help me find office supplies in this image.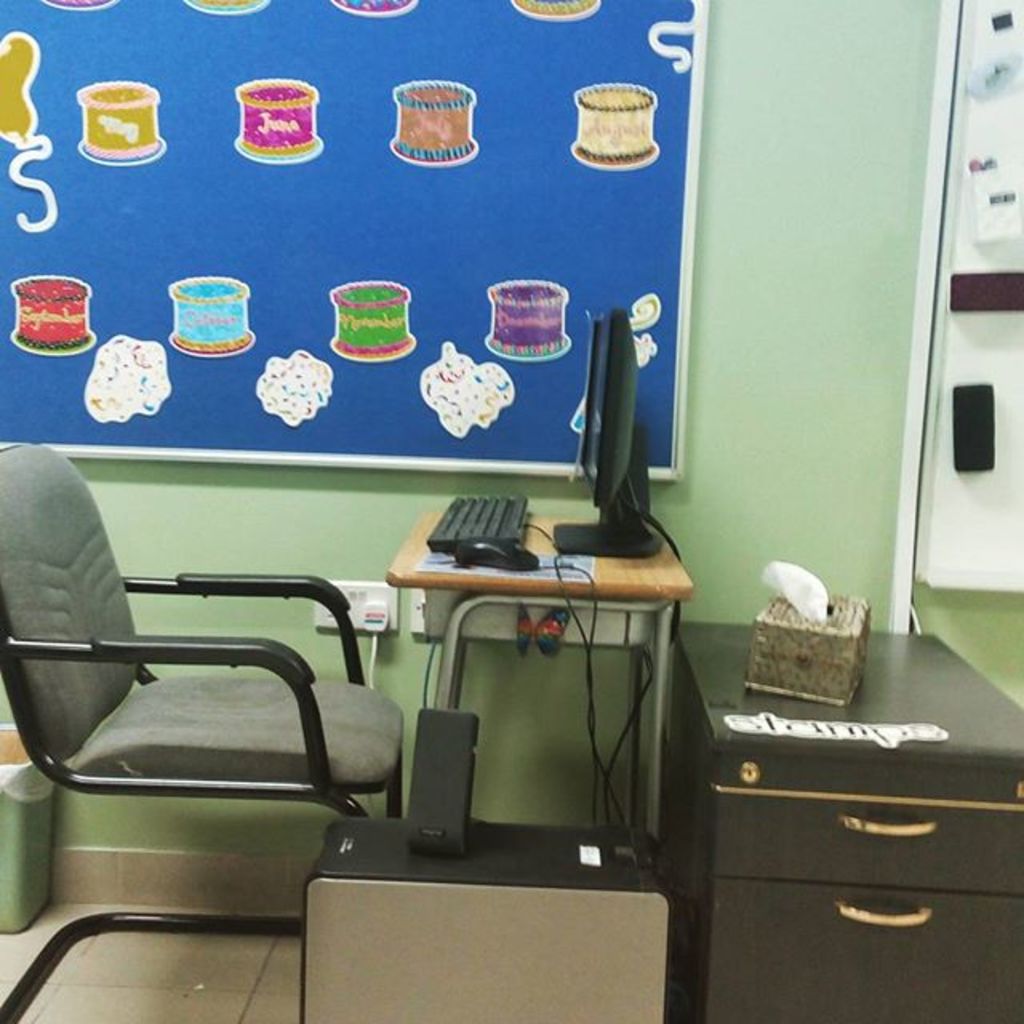
Found it: bbox=[0, 0, 701, 477].
